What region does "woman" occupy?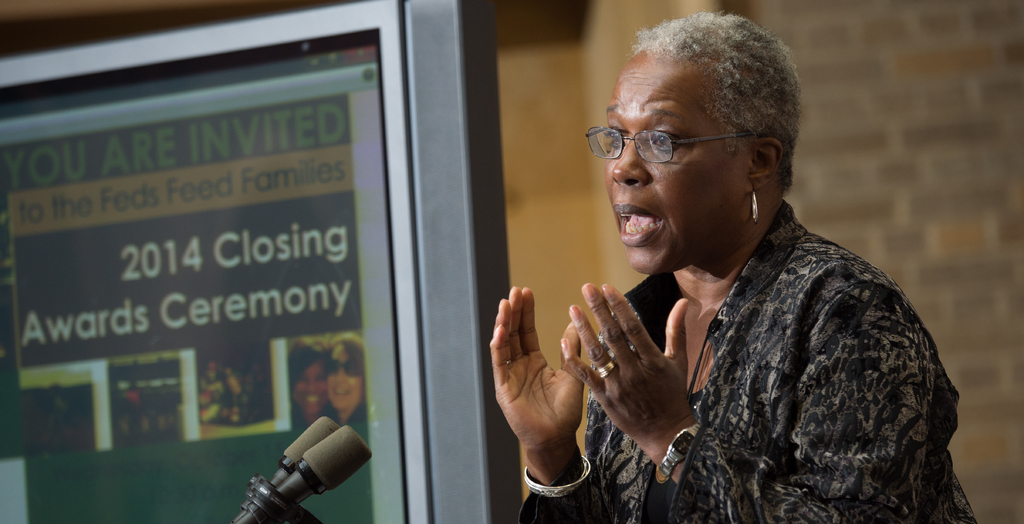
detection(285, 344, 330, 435).
